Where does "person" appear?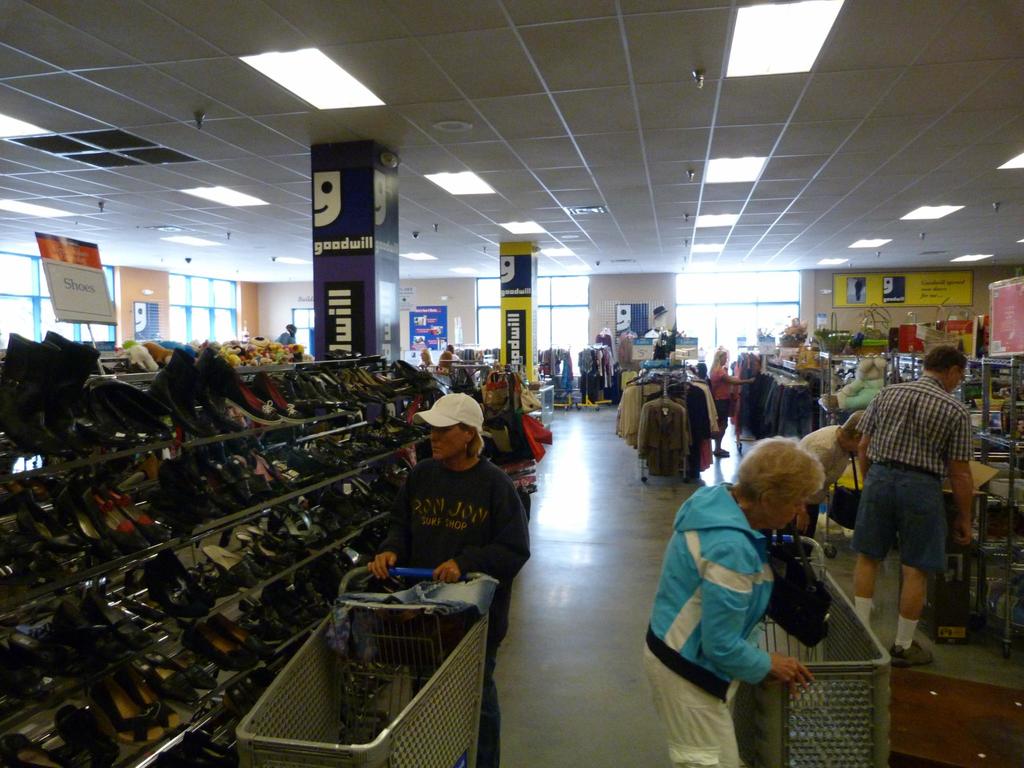
Appears at <bbox>415, 346, 433, 365</bbox>.
